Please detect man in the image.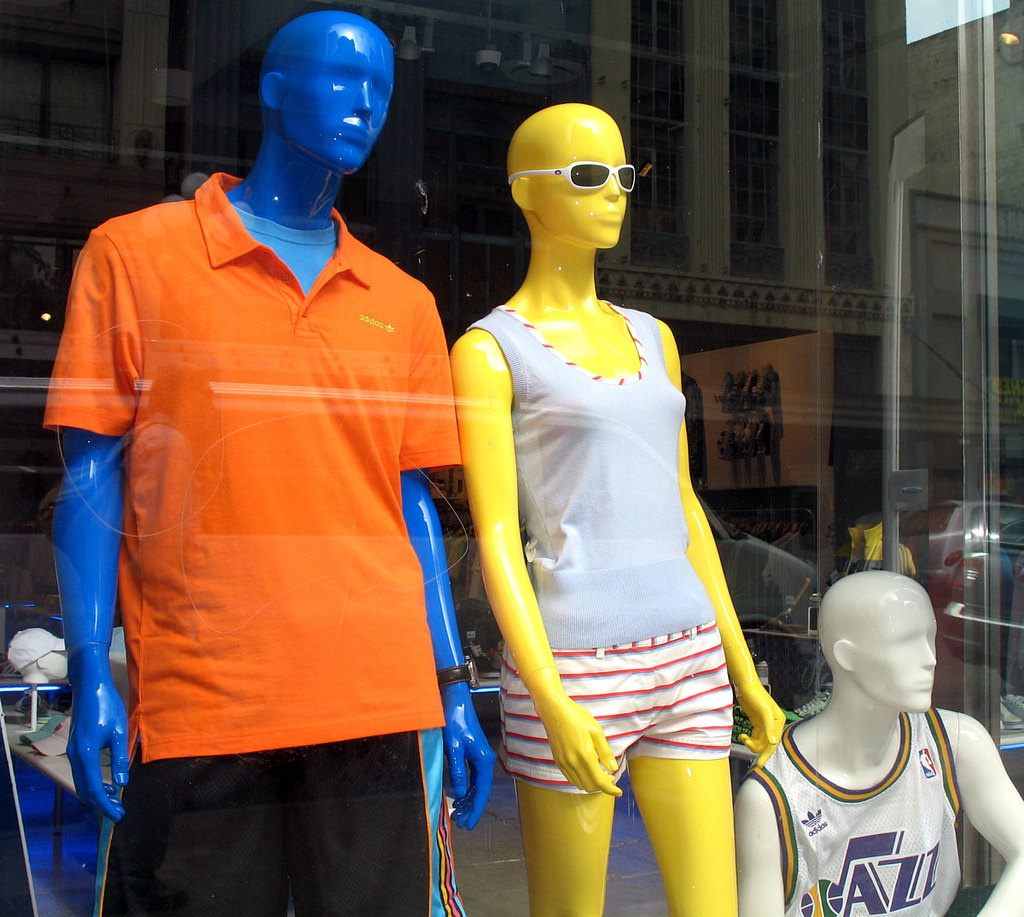
[left=49, top=11, right=508, bottom=908].
